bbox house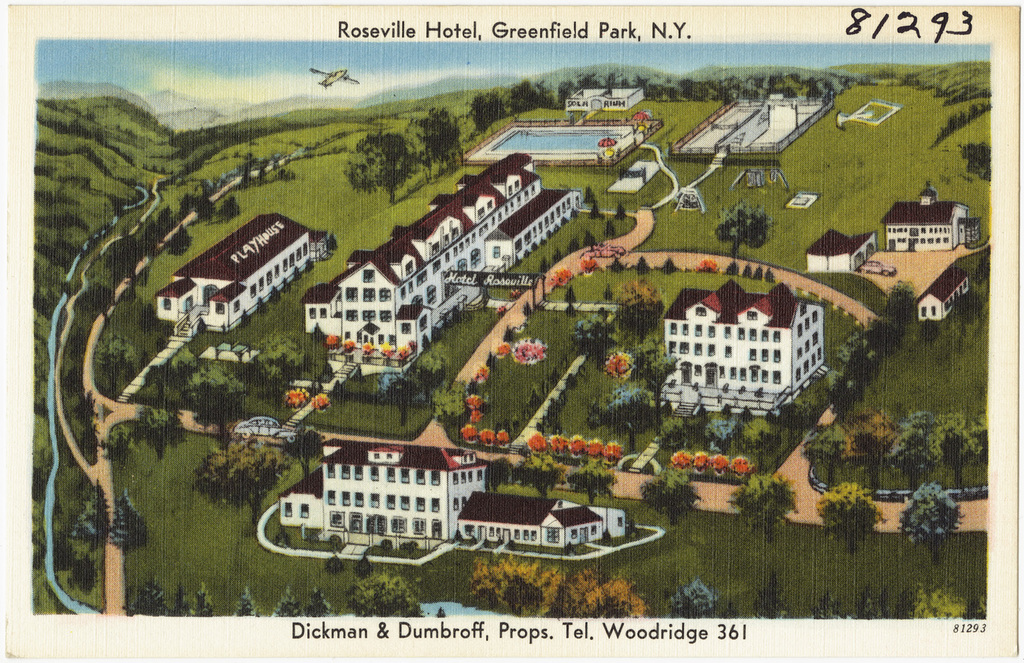
147 206 338 330
